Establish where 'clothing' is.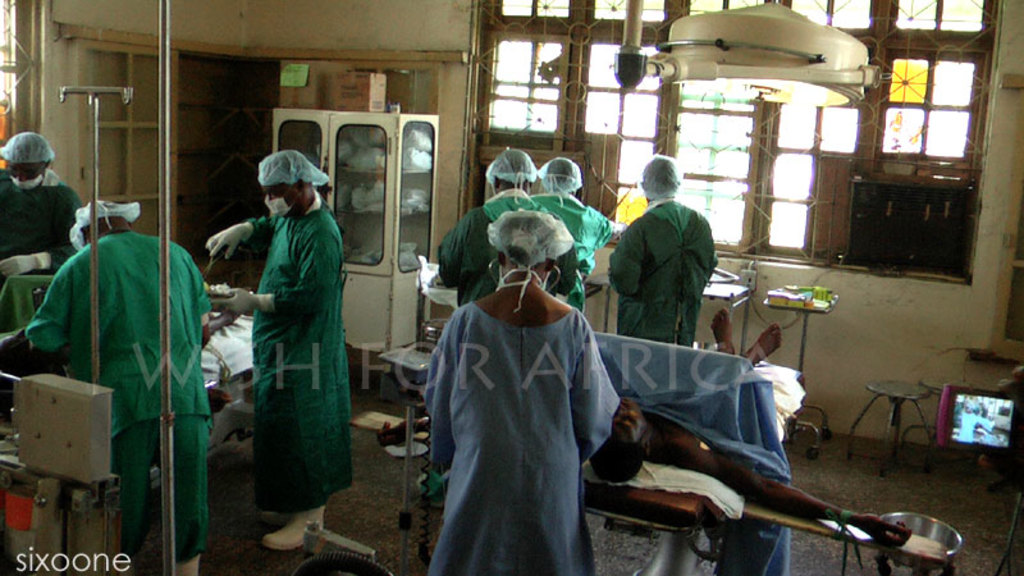
Established at 0,165,81,289.
